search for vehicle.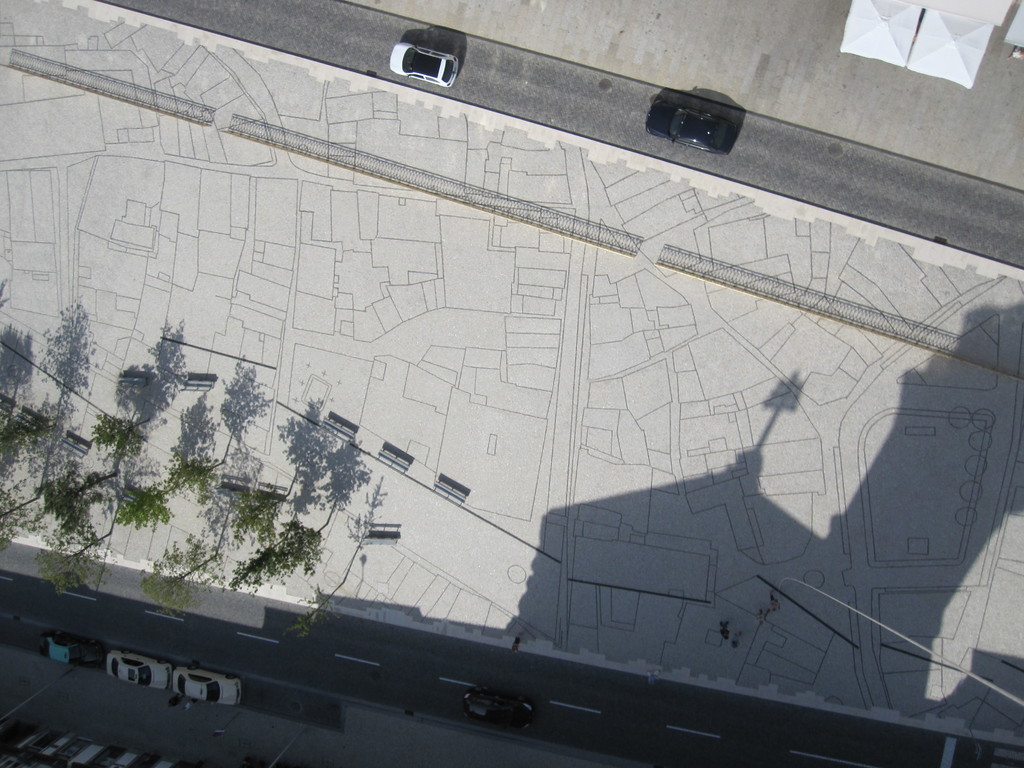
Found at bbox=(104, 653, 175, 694).
